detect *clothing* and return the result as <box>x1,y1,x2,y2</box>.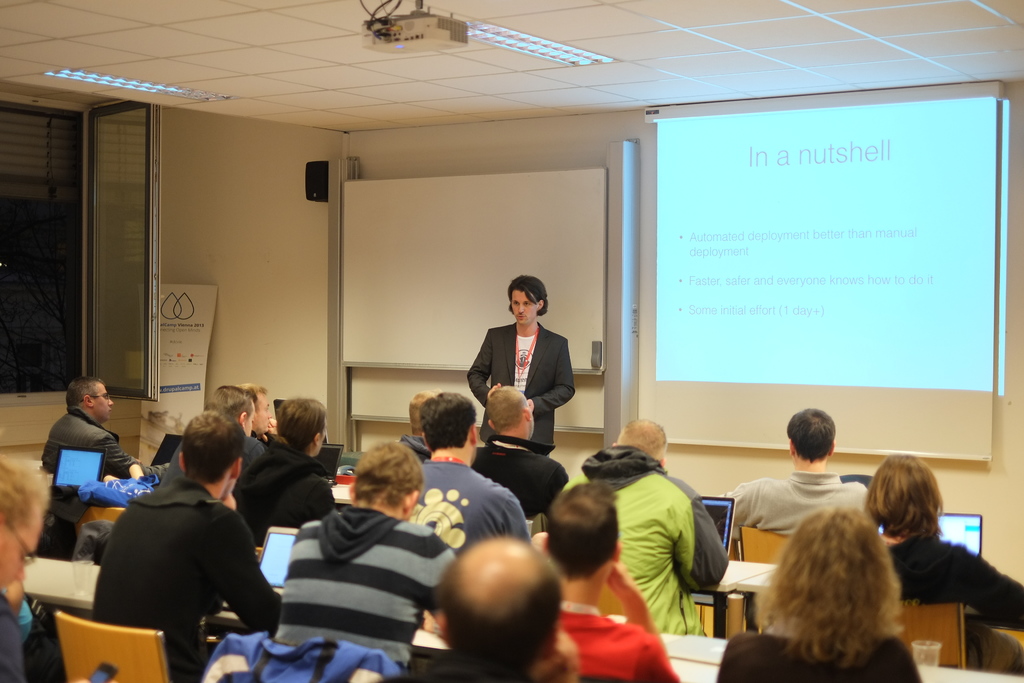
<box>0,597,27,682</box>.
